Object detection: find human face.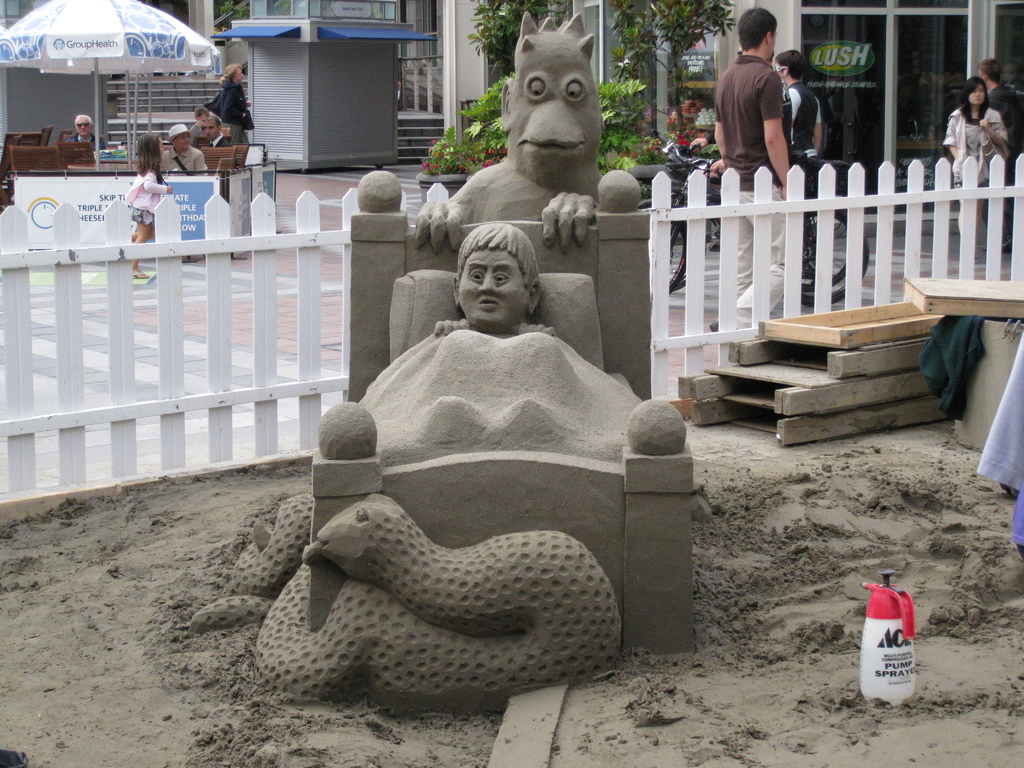
458,246,534,339.
